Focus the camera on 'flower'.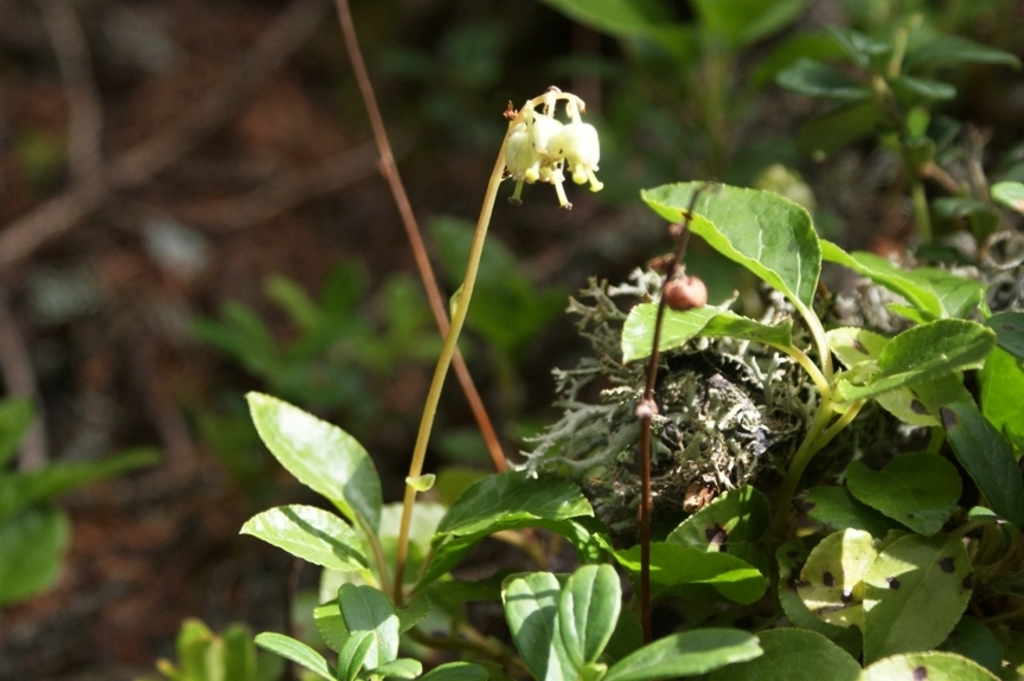
Focus region: rect(533, 110, 568, 205).
